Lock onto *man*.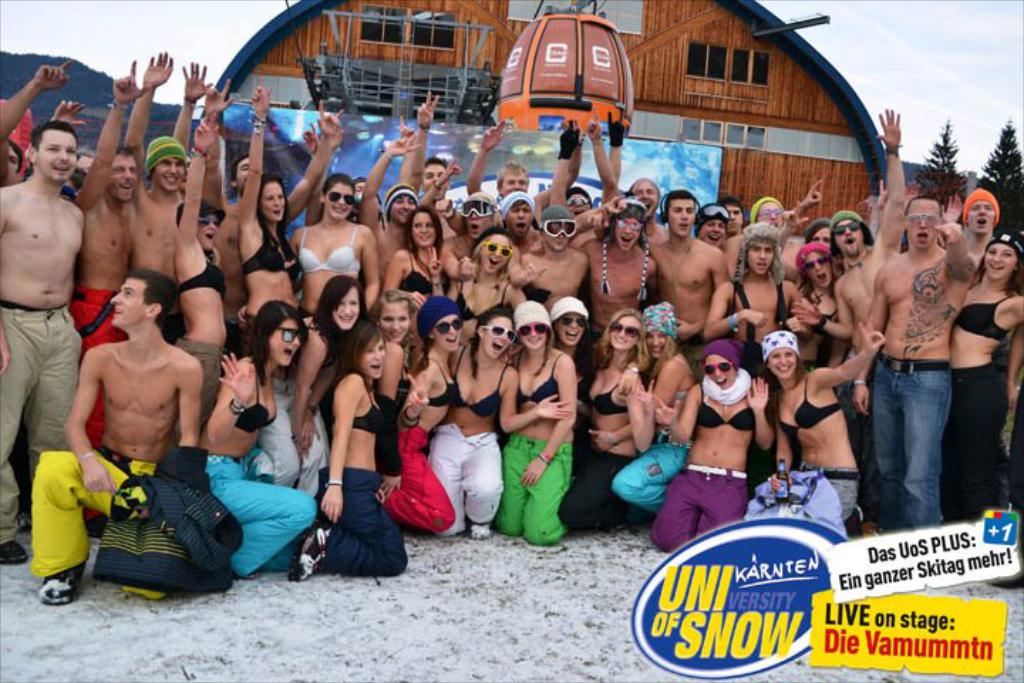
Locked: Rect(125, 50, 195, 344).
